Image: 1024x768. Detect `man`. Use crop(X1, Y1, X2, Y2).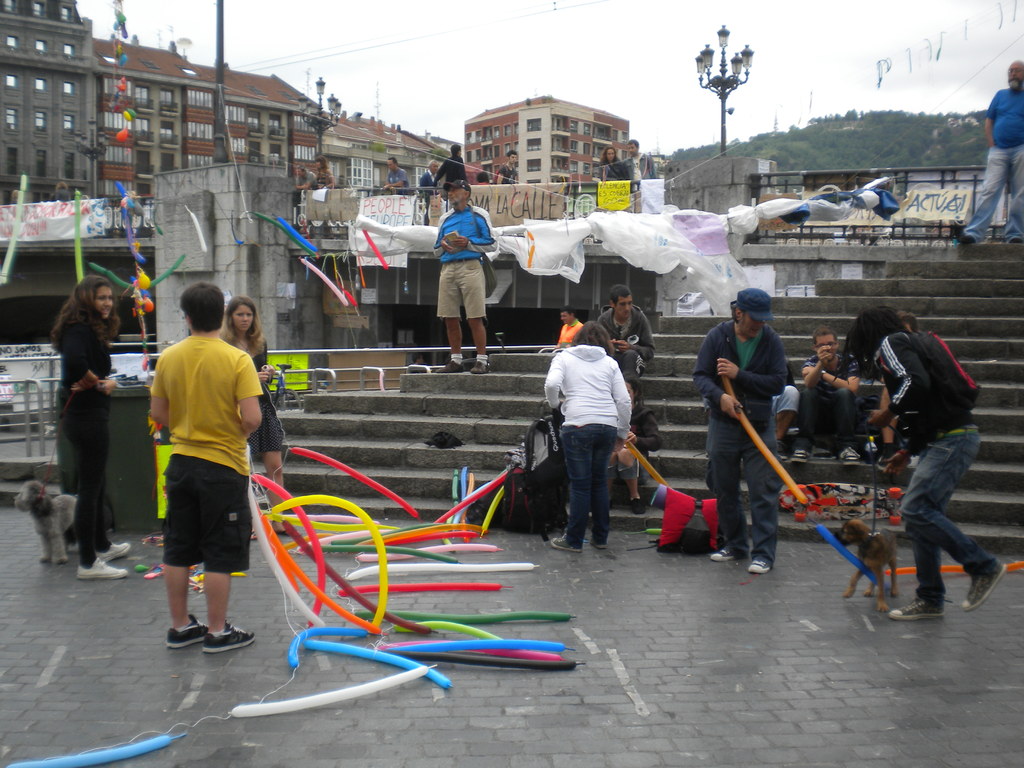
crop(801, 328, 857, 460).
